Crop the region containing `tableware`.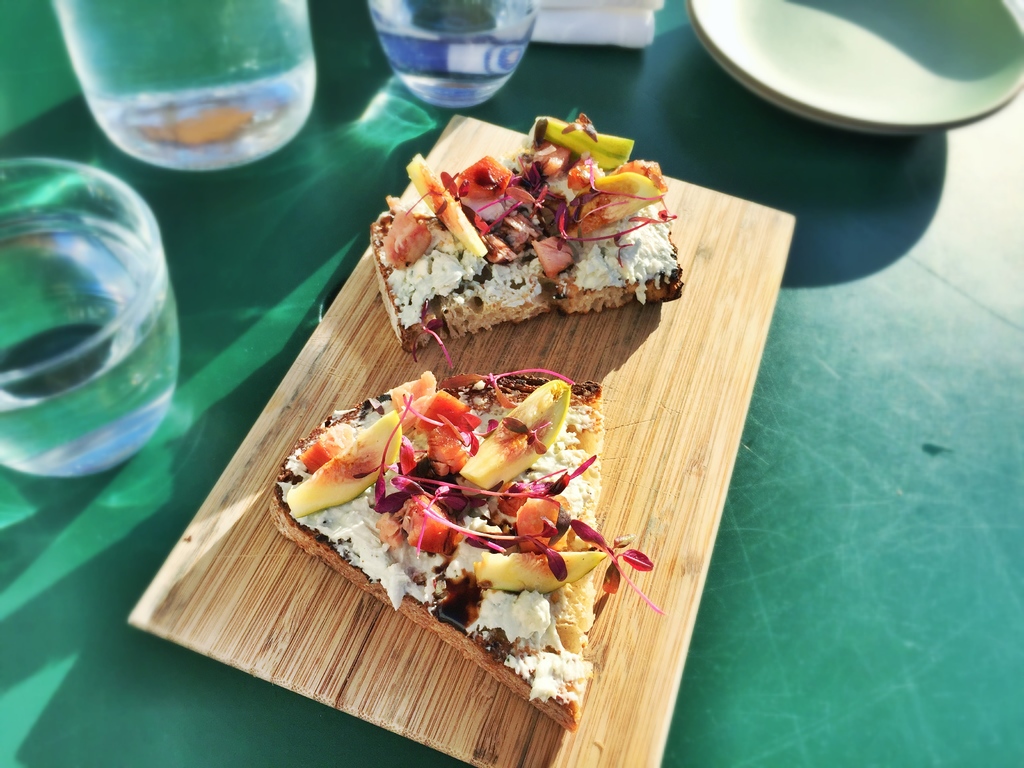
Crop region: rect(686, 0, 1023, 132).
